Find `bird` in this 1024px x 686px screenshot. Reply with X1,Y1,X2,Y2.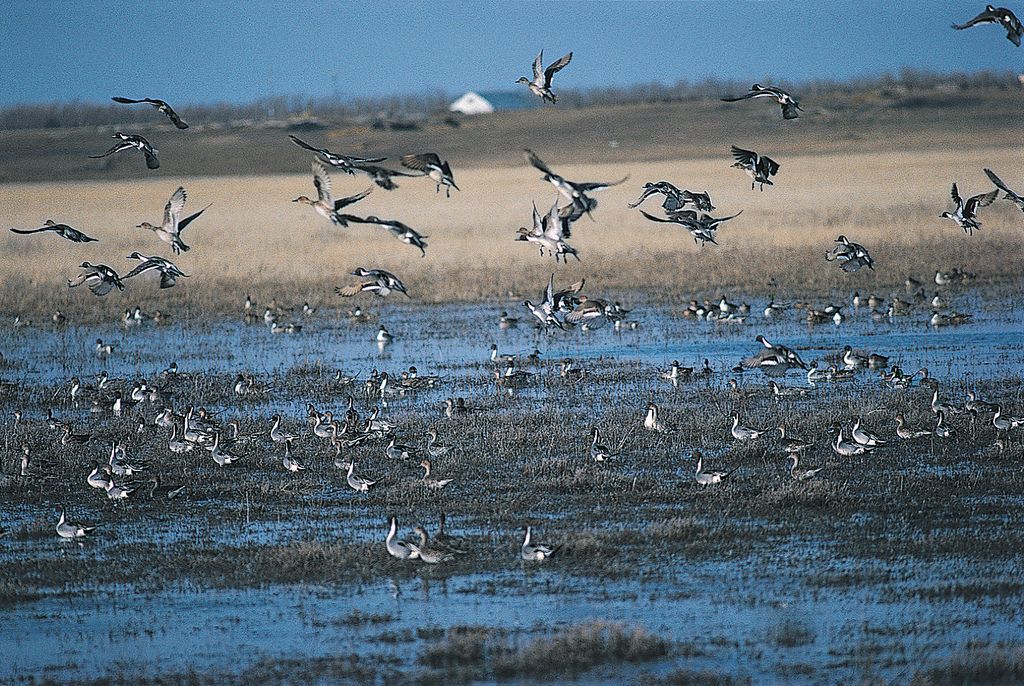
326,262,406,303.
